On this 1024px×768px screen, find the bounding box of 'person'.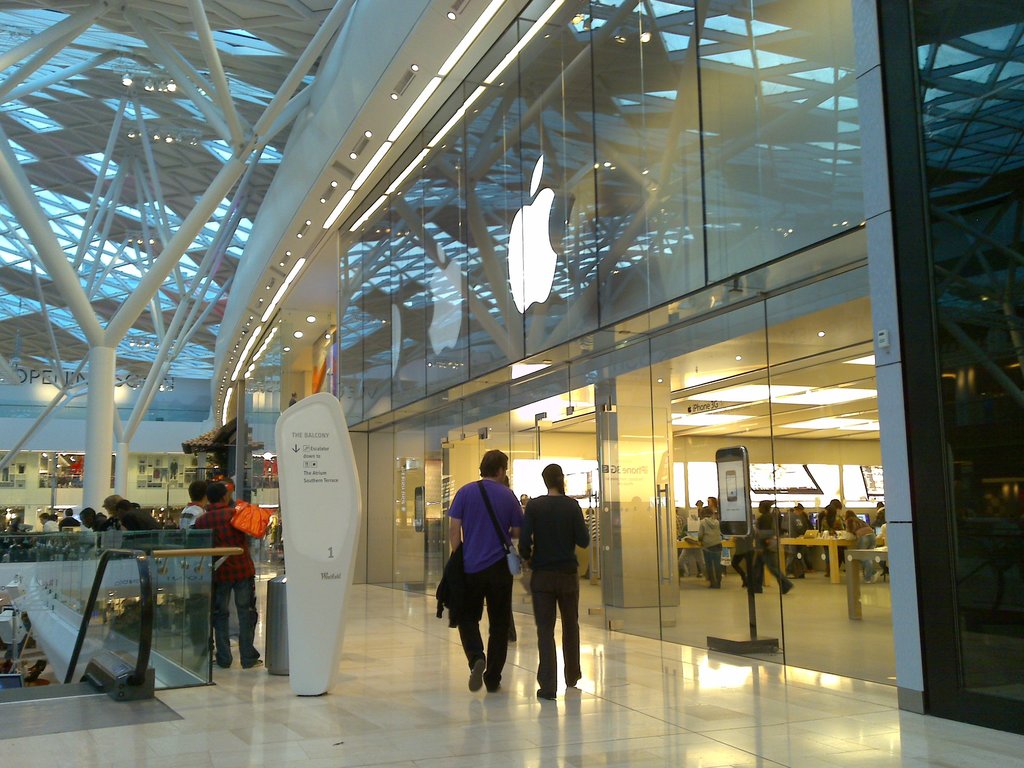
Bounding box: x1=694, y1=501, x2=723, y2=583.
